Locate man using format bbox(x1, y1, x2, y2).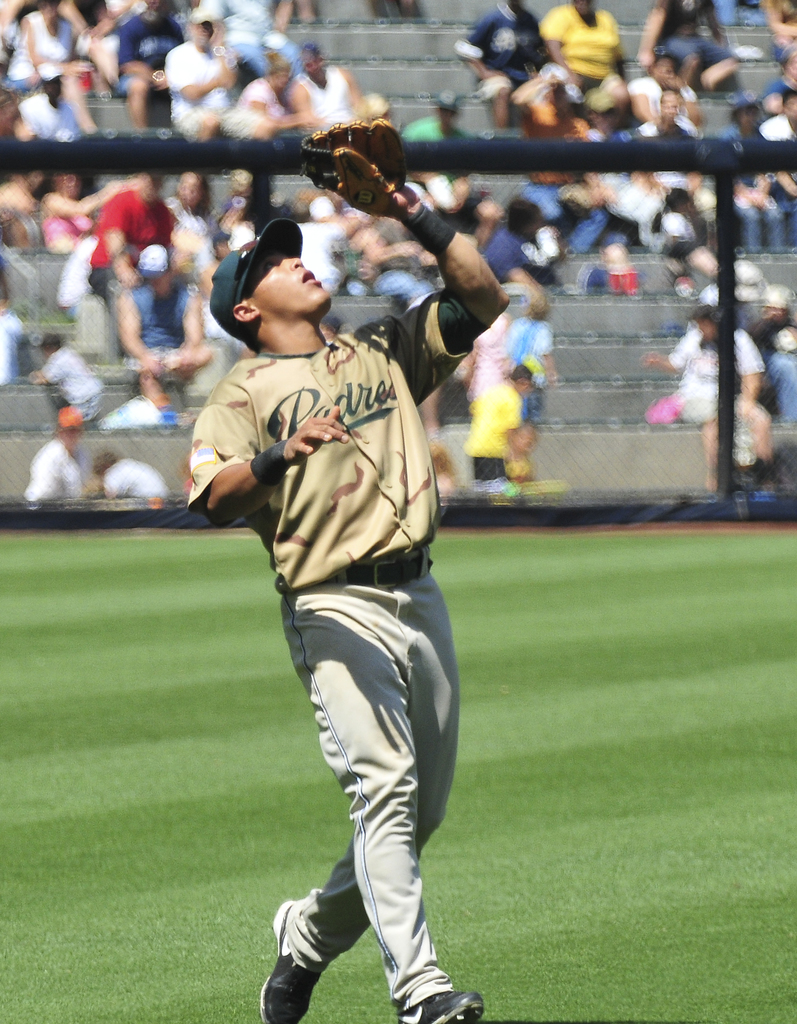
bbox(161, 7, 281, 142).
